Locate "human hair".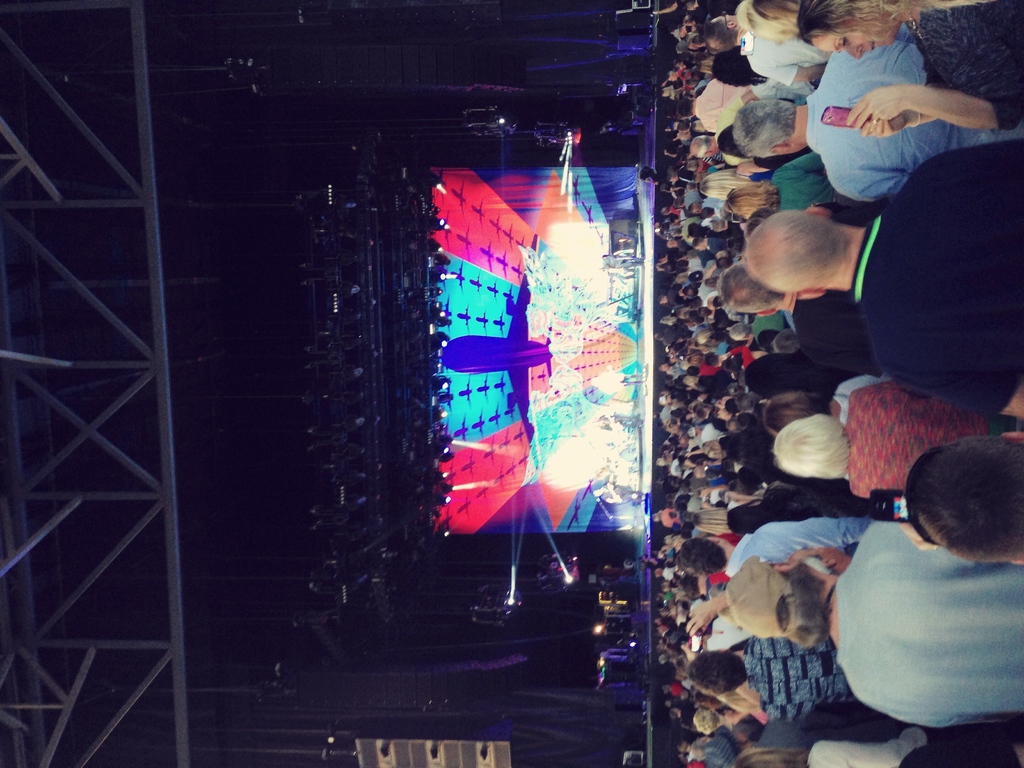
Bounding box: bbox=(751, 0, 794, 26).
